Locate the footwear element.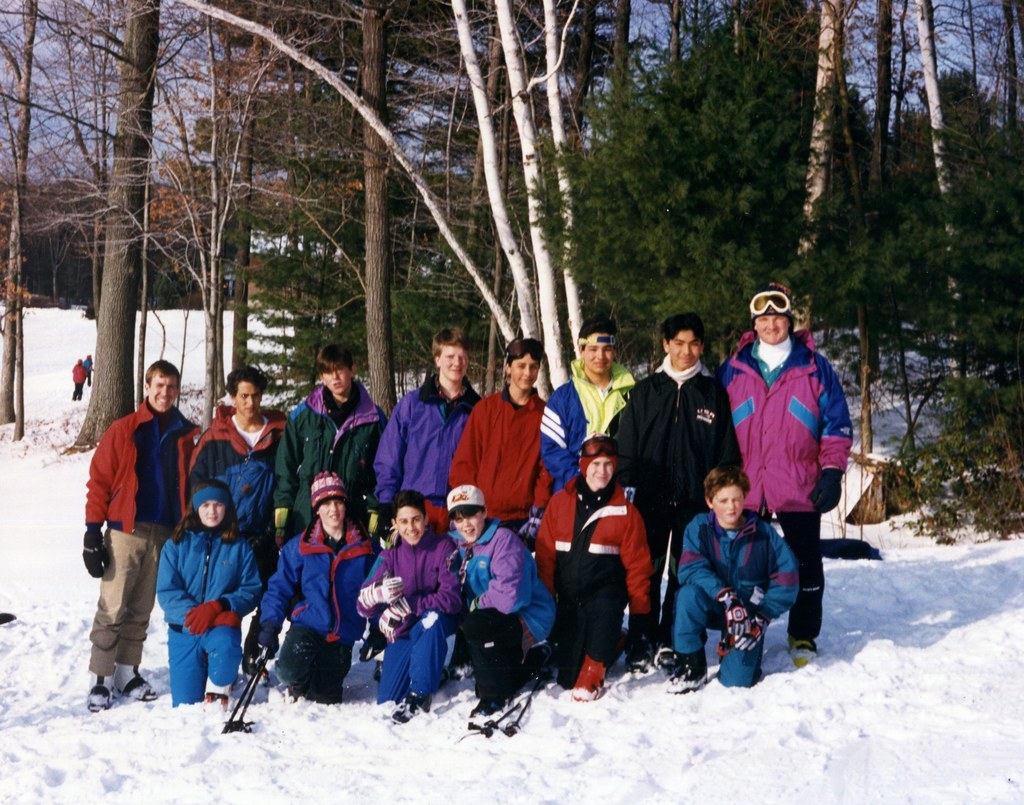
Element bbox: bbox=[627, 637, 660, 679].
